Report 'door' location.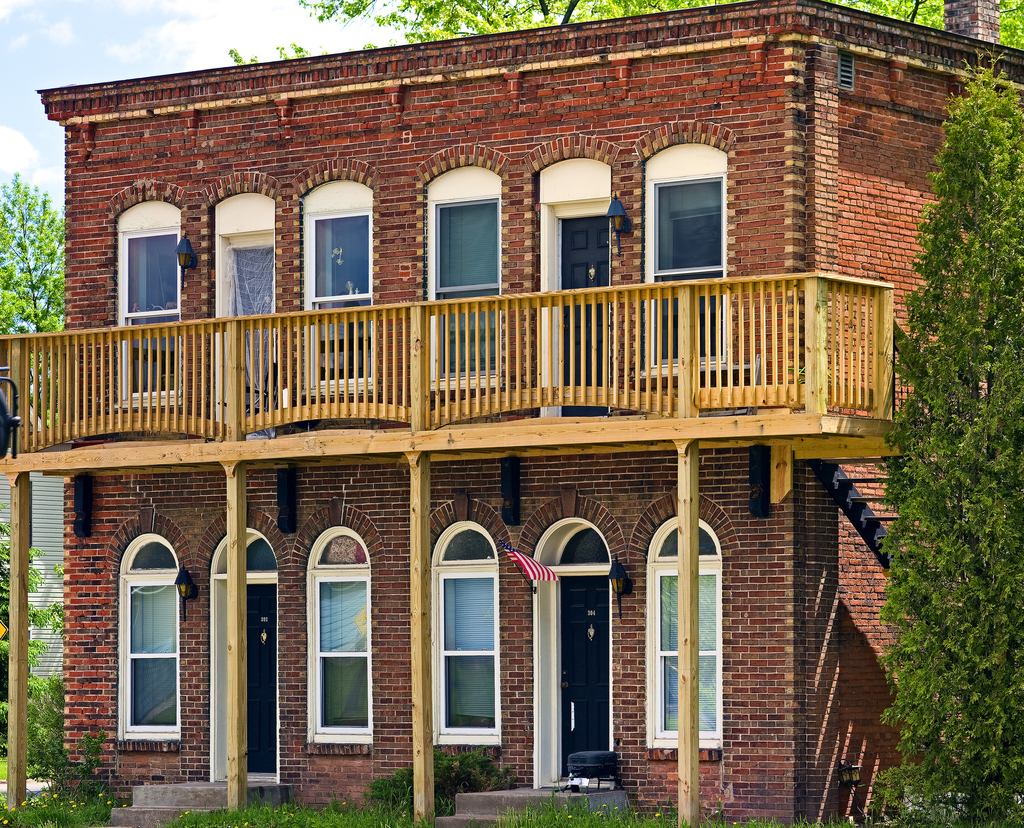
Report: select_region(561, 575, 609, 779).
